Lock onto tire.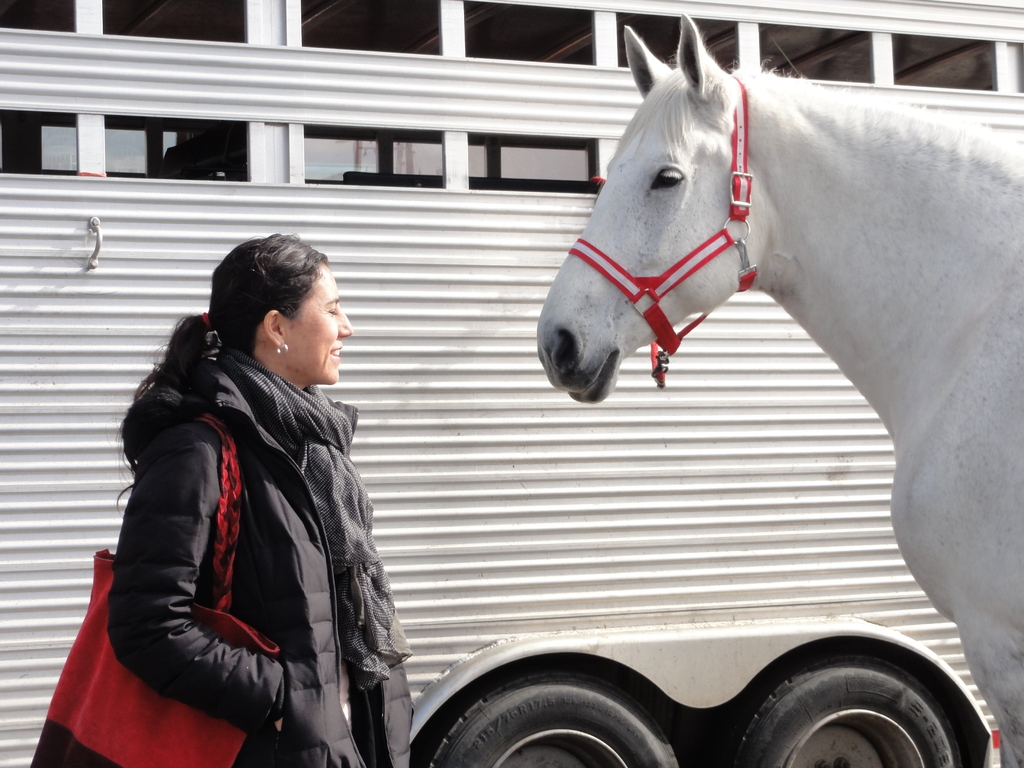
Locked: (left=727, top=652, right=973, bottom=761).
